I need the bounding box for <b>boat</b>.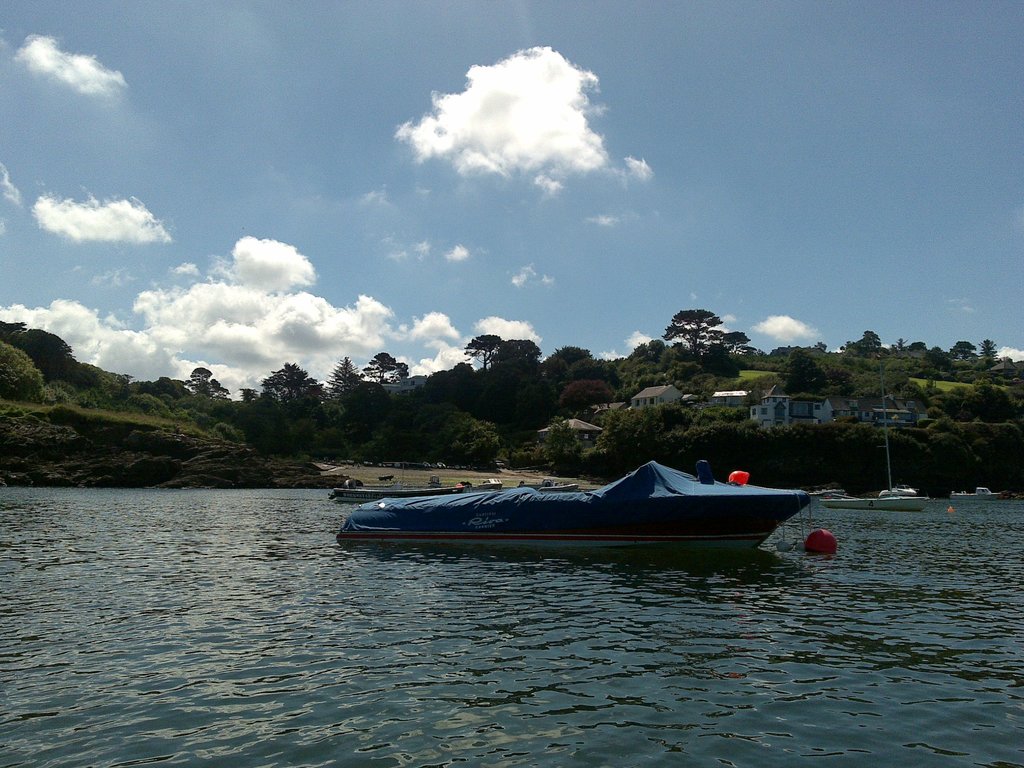
Here it is: left=324, top=480, right=484, bottom=500.
